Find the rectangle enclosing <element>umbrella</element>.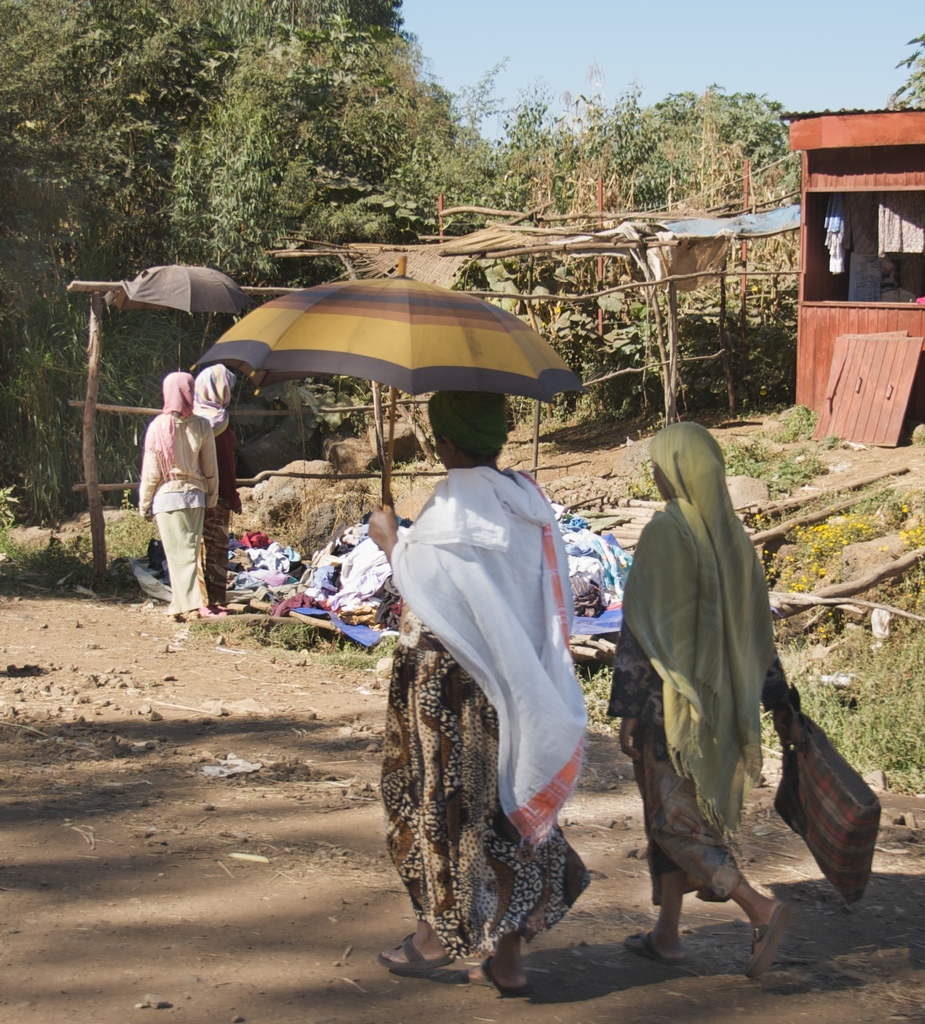
detection(193, 253, 595, 550).
